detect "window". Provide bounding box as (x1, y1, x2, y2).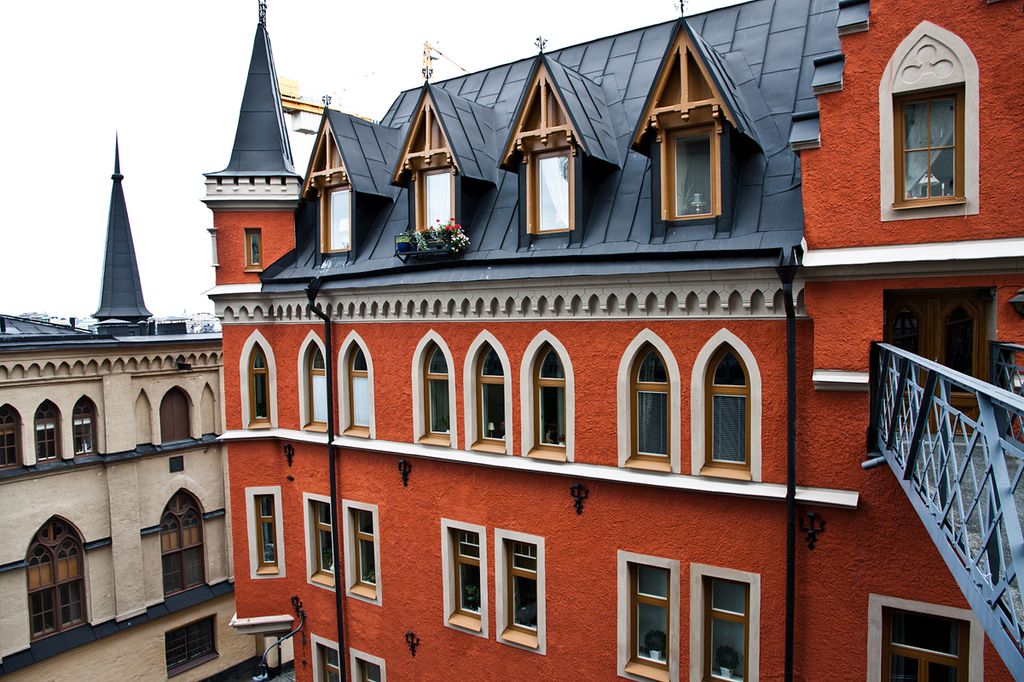
(310, 499, 339, 578).
